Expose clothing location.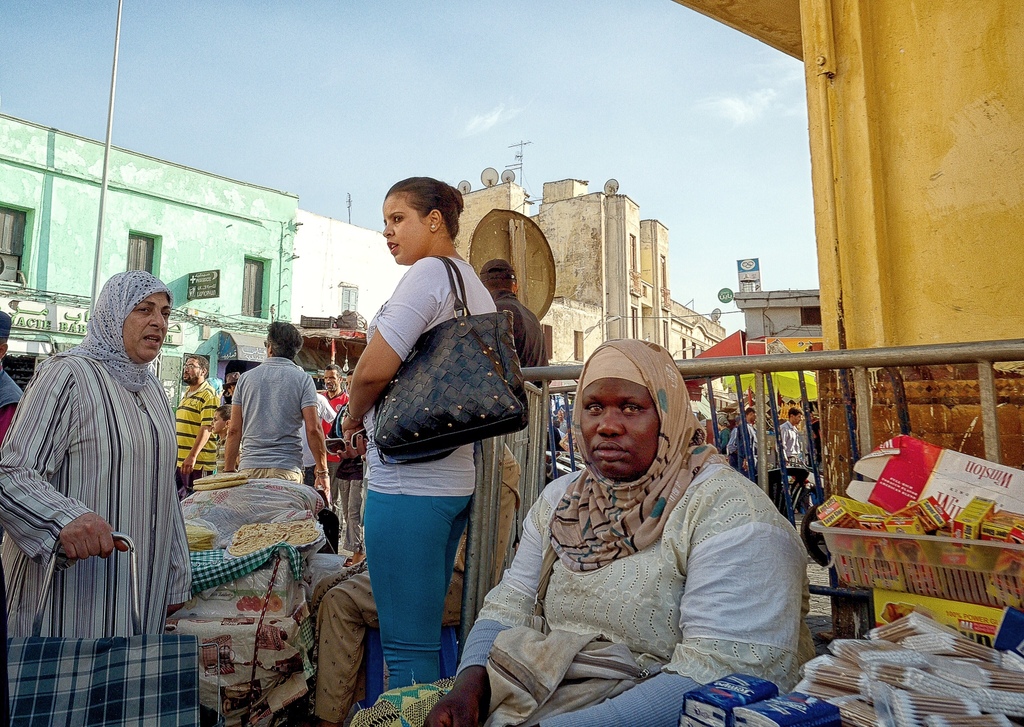
Exposed at (left=465, top=440, right=794, bottom=726).
